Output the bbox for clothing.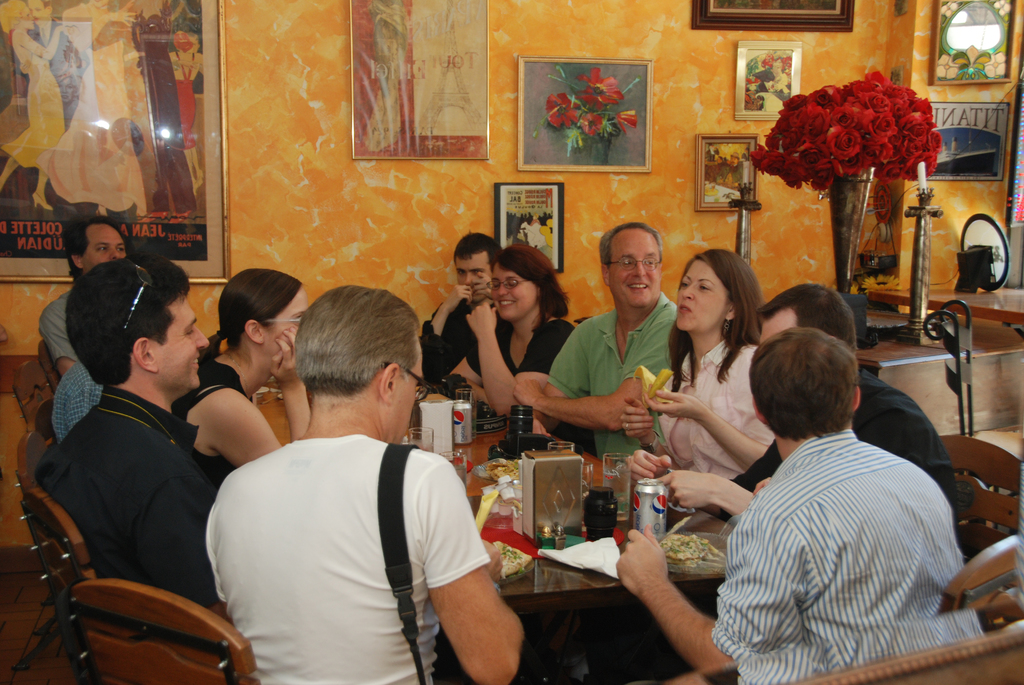
42:290:92:389.
